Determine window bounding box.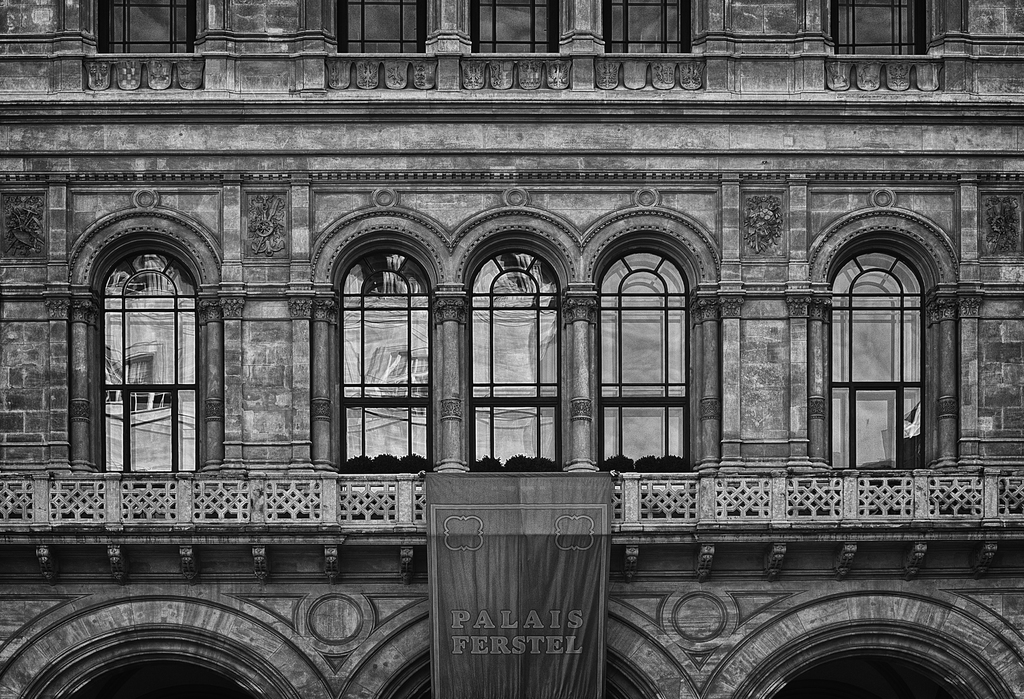
Determined: Rect(315, 192, 446, 483).
